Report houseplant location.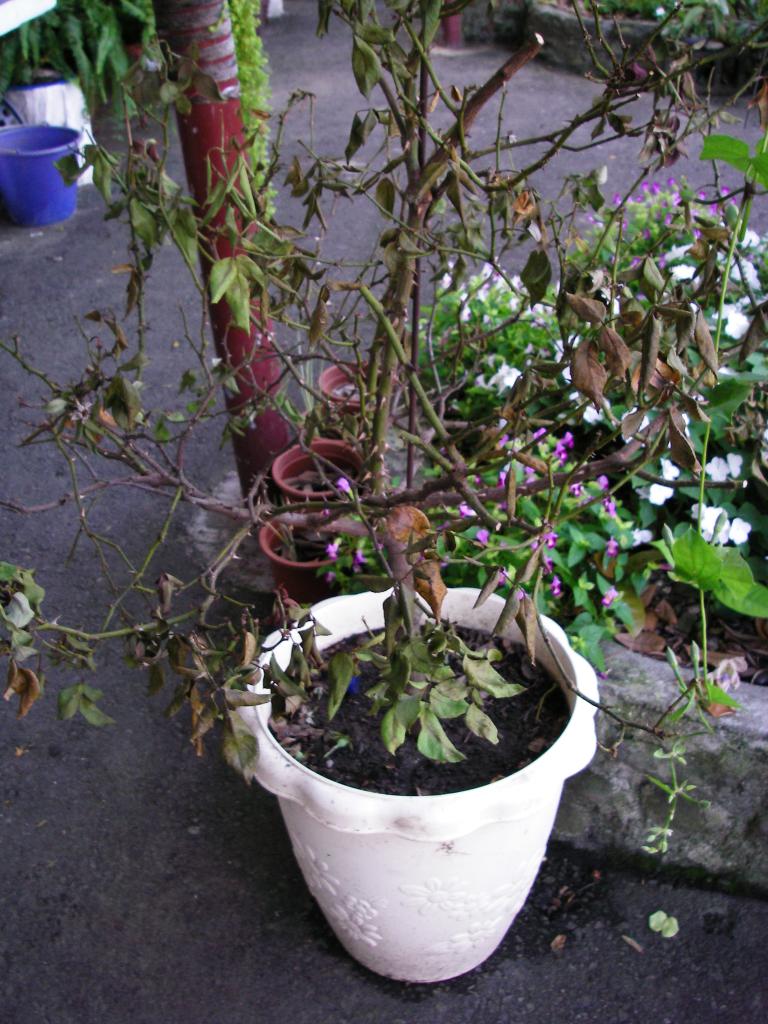
Report: left=0, top=0, right=767, bottom=998.
